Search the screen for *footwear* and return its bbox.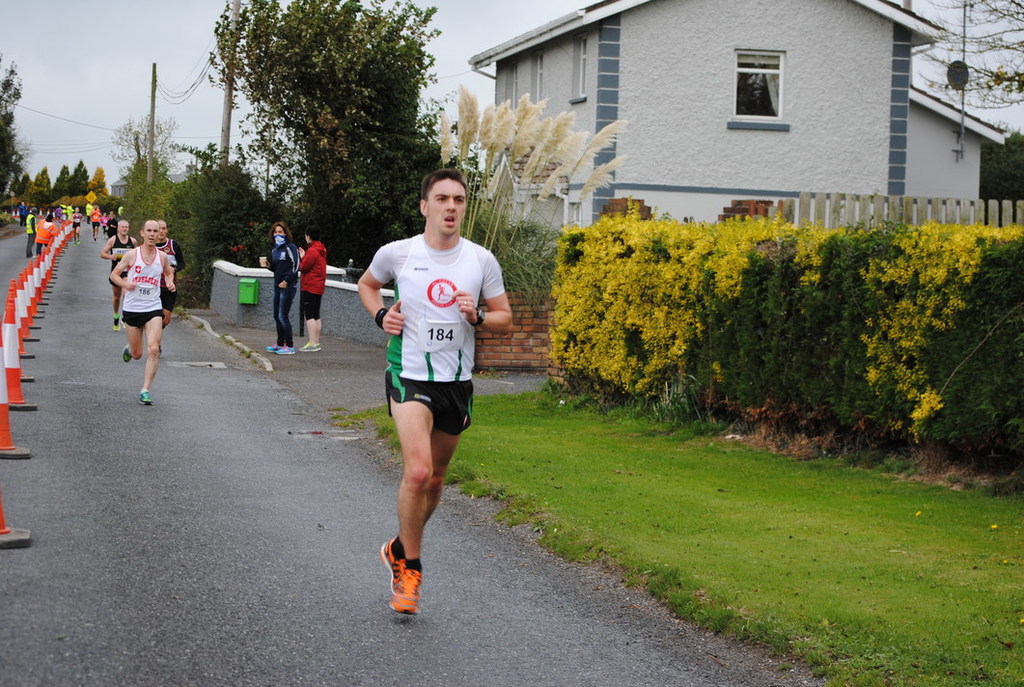
Found: bbox=(121, 343, 130, 366).
